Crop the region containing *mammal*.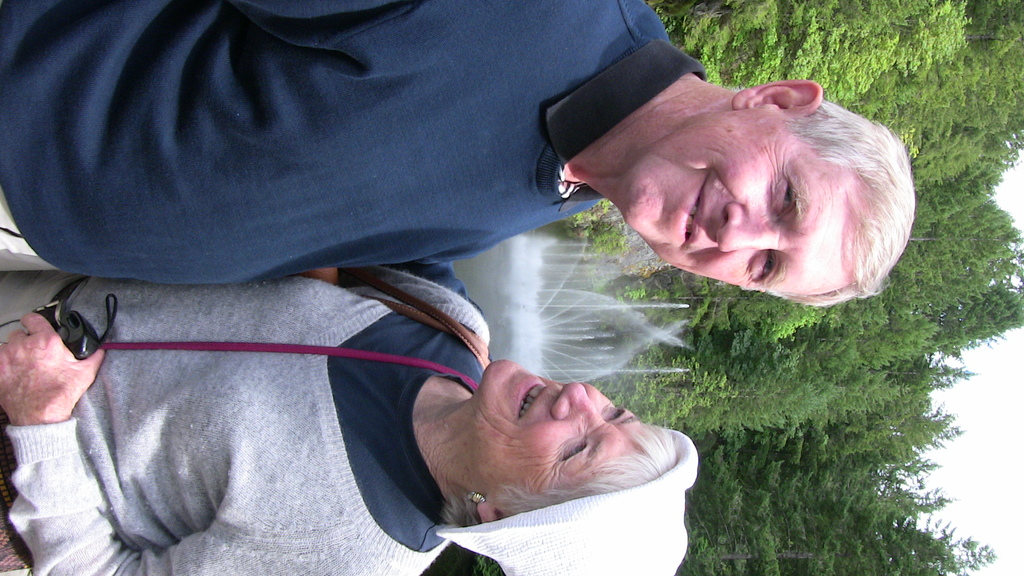
Crop region: locate(0, 0, 917, 314).
